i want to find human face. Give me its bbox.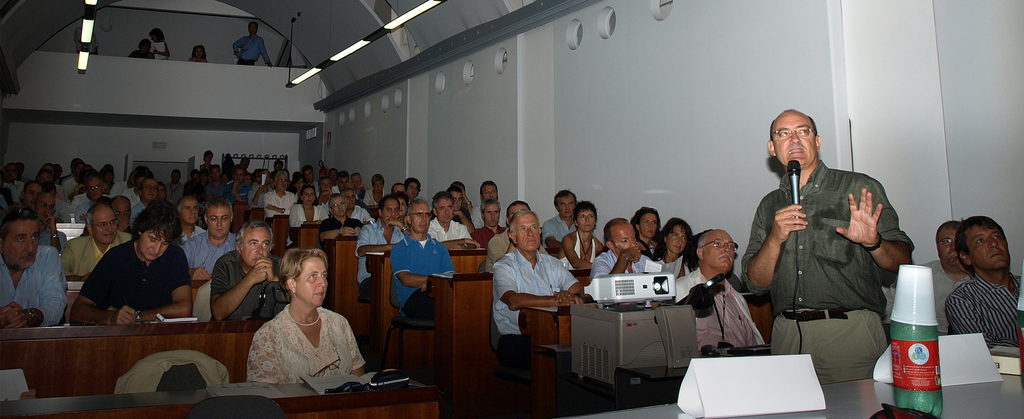
[24,181,43,209].
